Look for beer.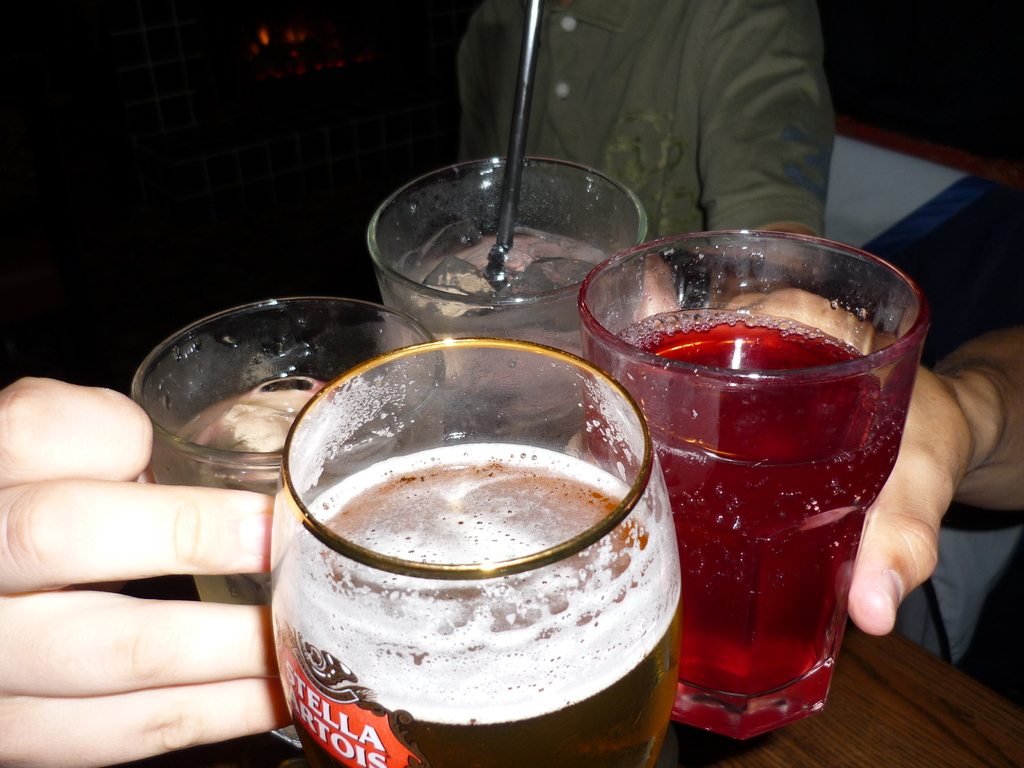
Found: (left=132, top=300, right=444, bottom=749).
